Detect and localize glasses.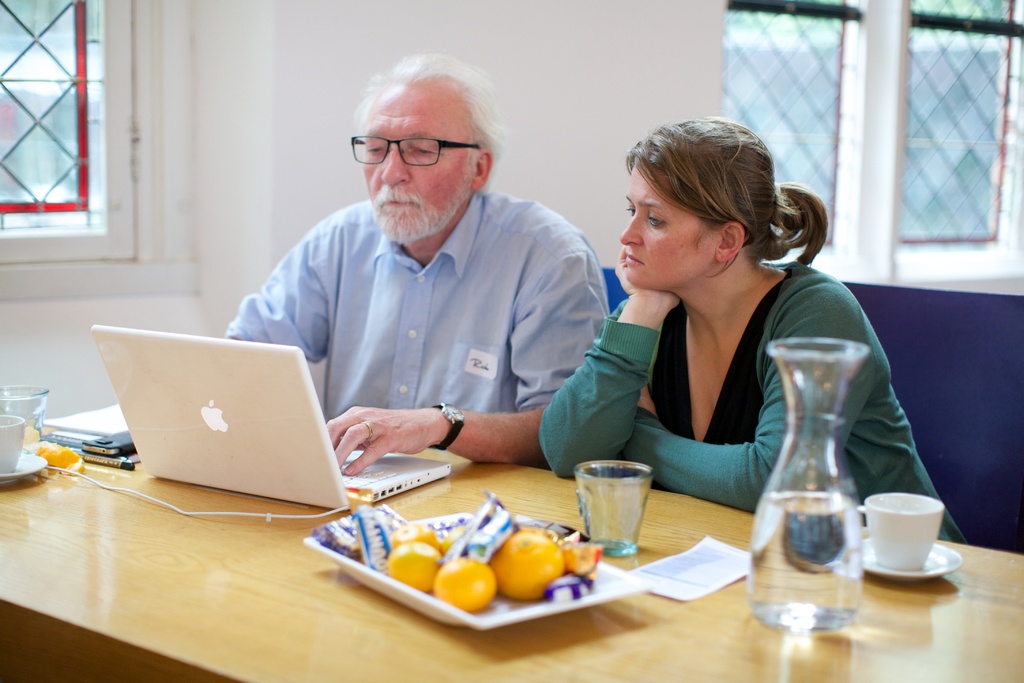
Localized at bbox=[349, 121, 484, 166].
